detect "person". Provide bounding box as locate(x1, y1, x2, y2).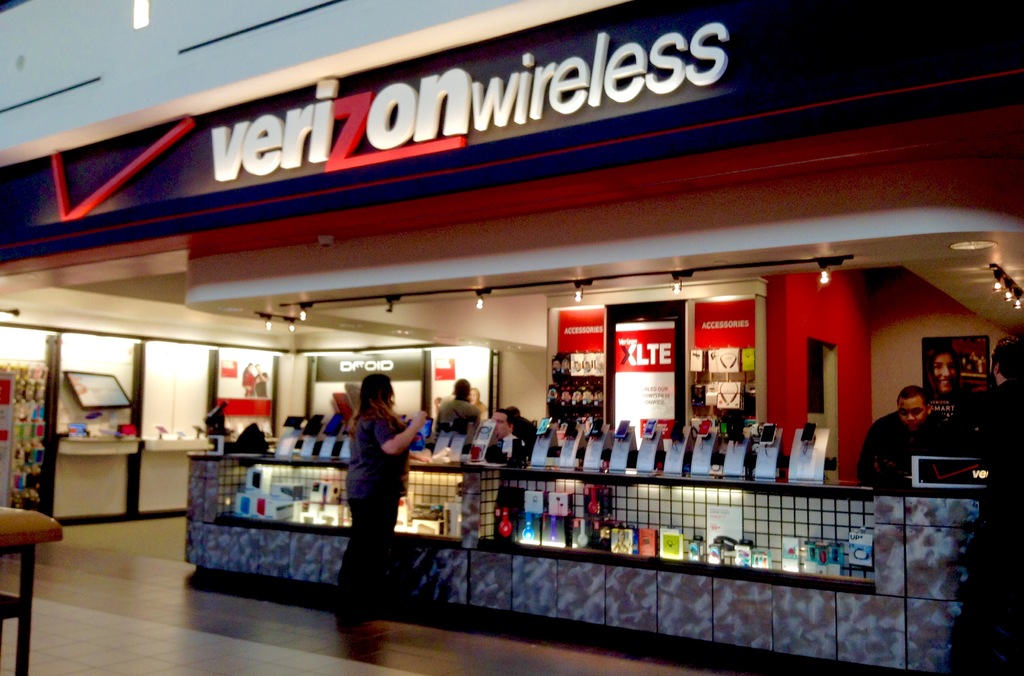
locate(327, 367, 416, 589).
